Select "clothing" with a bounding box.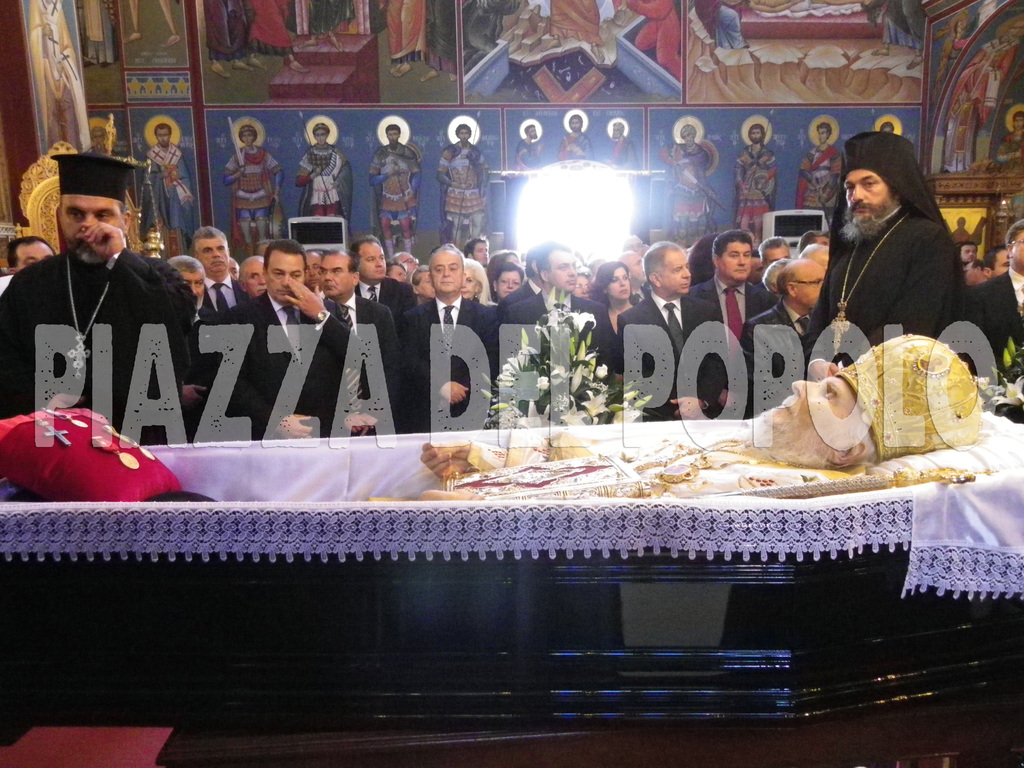
<region>294, 143, 340, 214</region>.
